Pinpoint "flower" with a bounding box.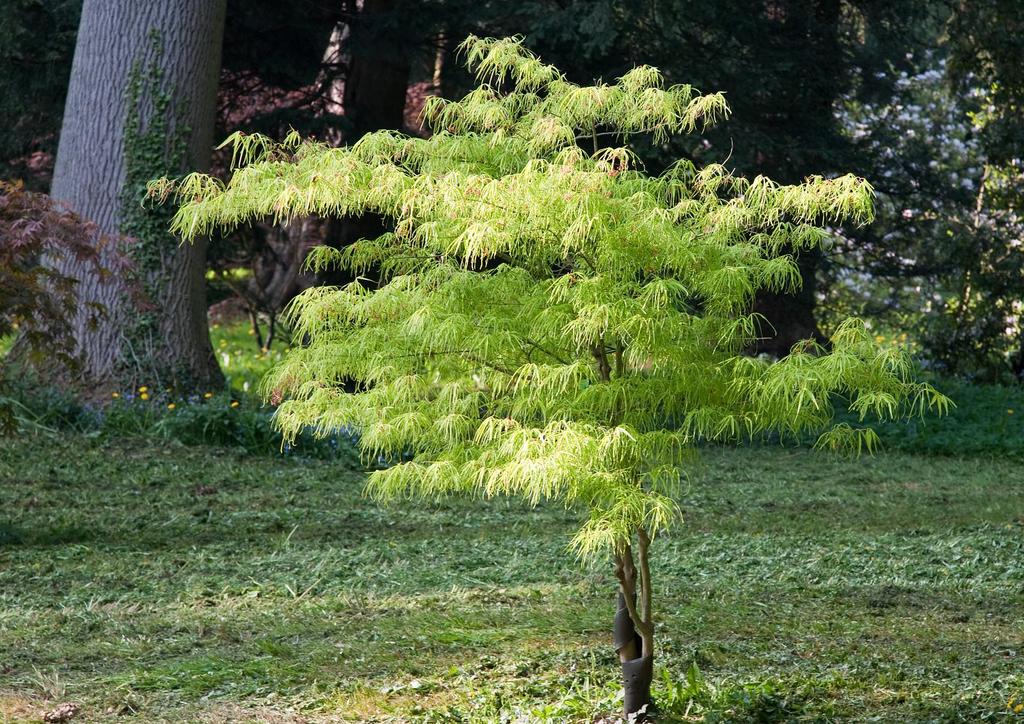
{"left": 113, "top": 393, "right": 119, "bottom": 397}.
